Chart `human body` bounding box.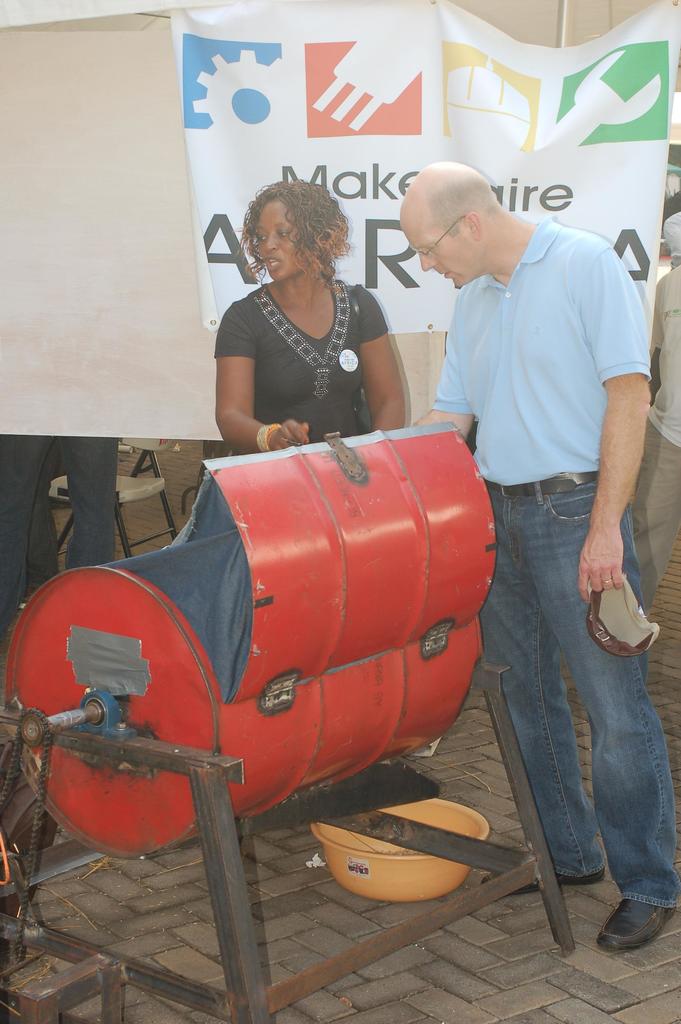
Charted: rect(415, 211, 680, 952).
